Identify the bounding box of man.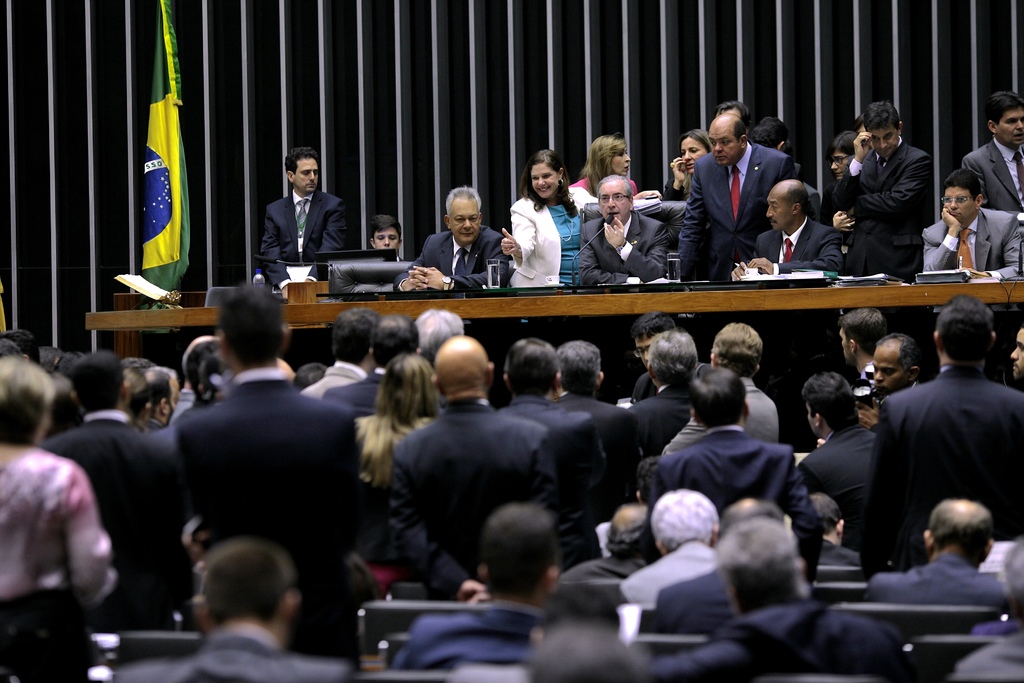
x1=865, y1=305, x2=1023, y2=605.
